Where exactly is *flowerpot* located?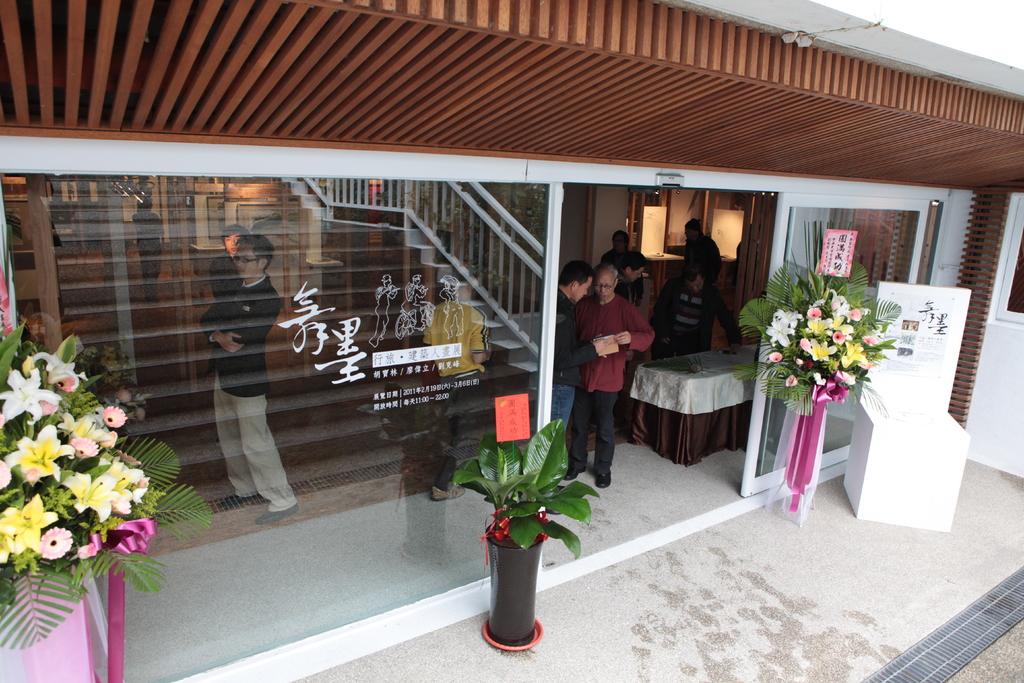
Its bounding box is rect(488, 524, 543, 645).
